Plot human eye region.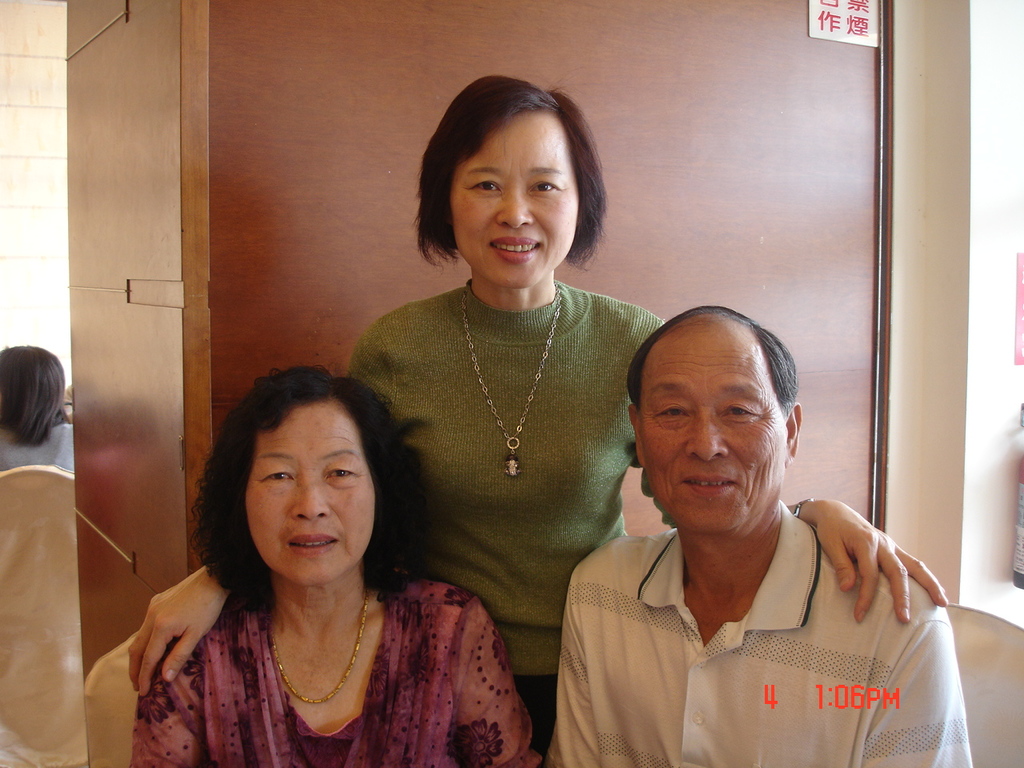
Plotted at [468,174,500,196].
